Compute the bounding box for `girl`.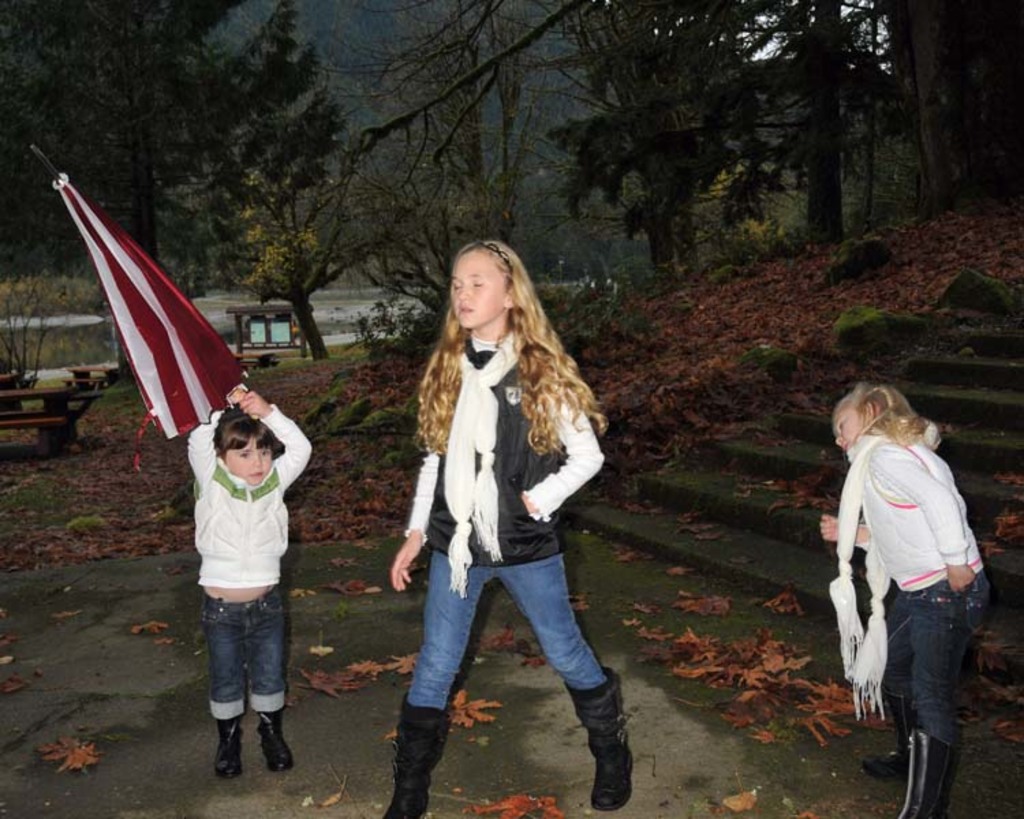
(393,238,638,818).
